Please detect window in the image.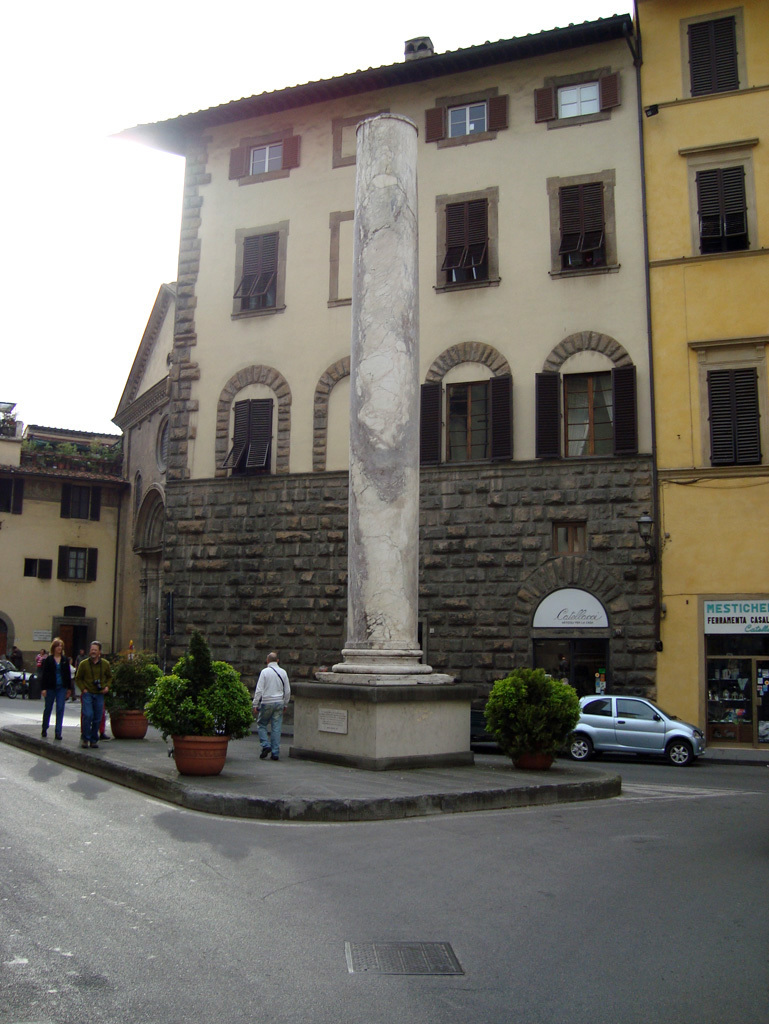
[left=0, top=475, right=14, bottom=510].
